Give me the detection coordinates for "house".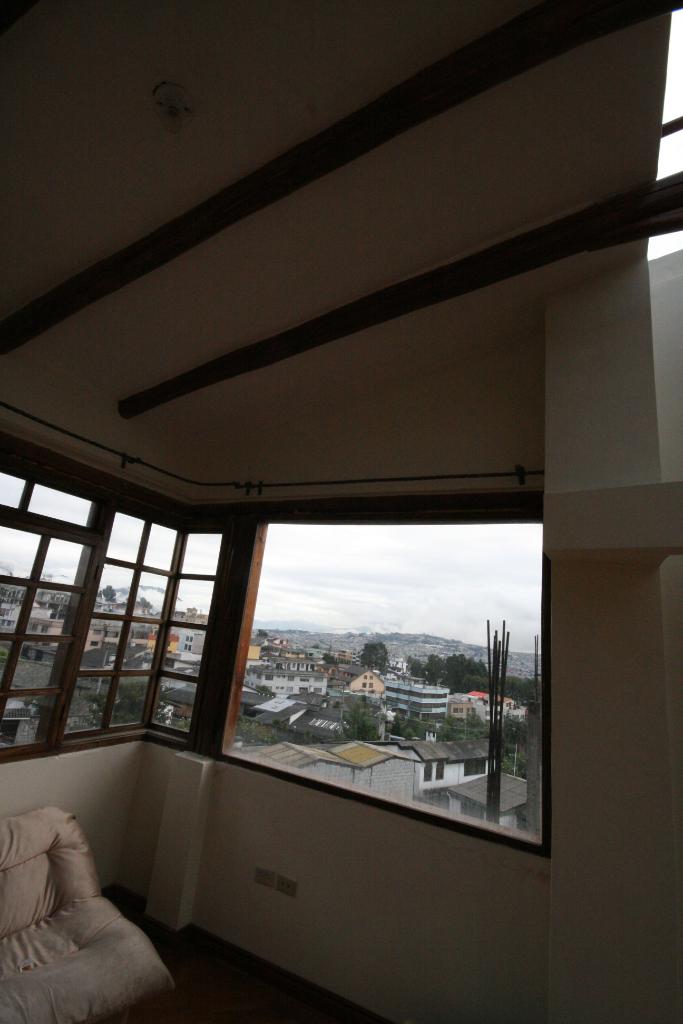
bbox=[227, 678, 315, 725].
